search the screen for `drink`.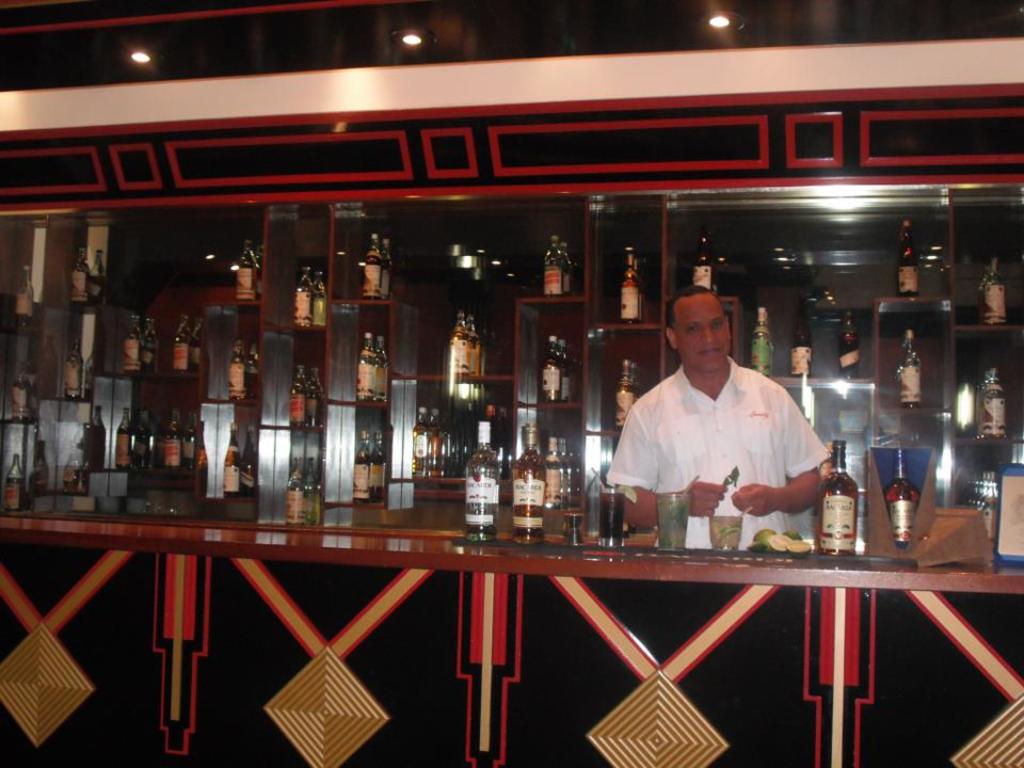
Found at BBox(12, 357, 33, 422).
